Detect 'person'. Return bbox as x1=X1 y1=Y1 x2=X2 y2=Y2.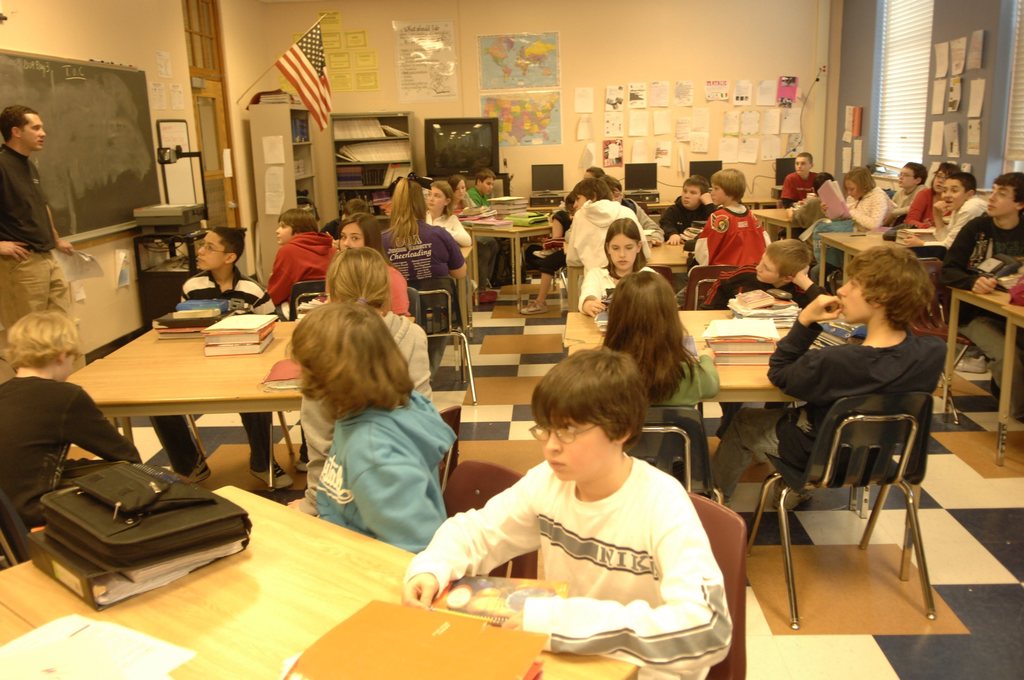
x1=424 y1=347 x2=726 y2=662.
